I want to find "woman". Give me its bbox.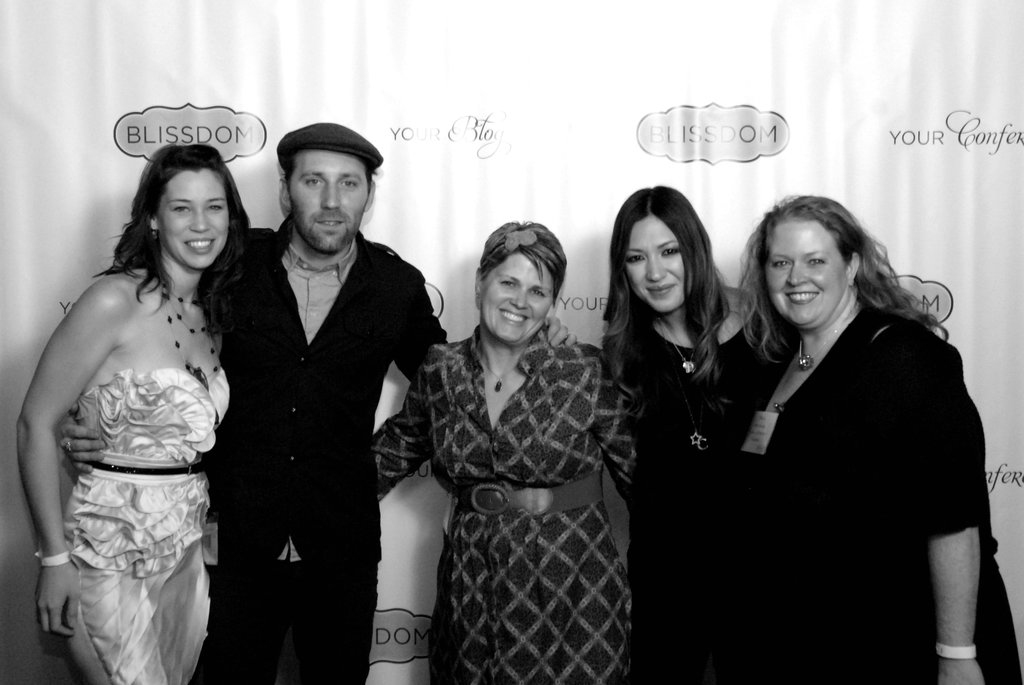
17,123,255,684.
